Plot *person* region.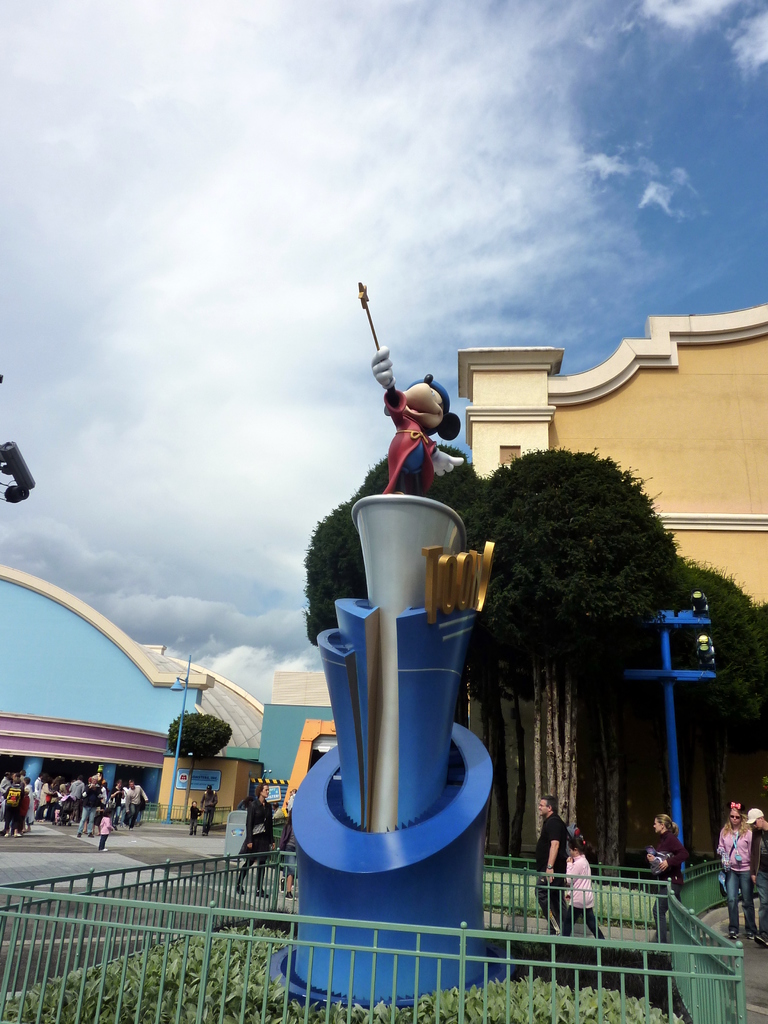
Plotted at pyautogui.locateOnScreen(234, 780, 277, 899).
